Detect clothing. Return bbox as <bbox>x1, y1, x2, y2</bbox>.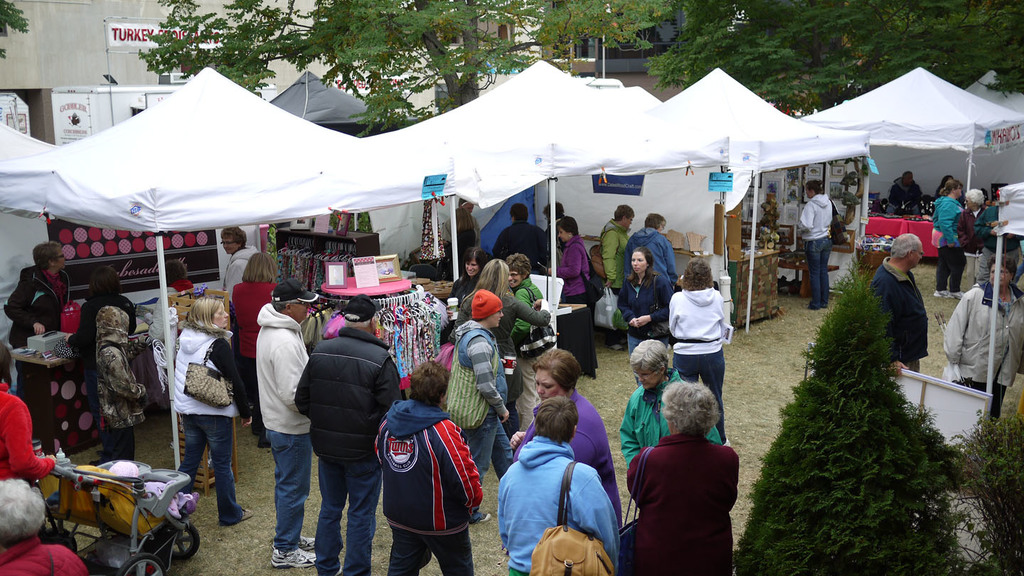
<bbox>292, 325, 412, 575</bbox>.
